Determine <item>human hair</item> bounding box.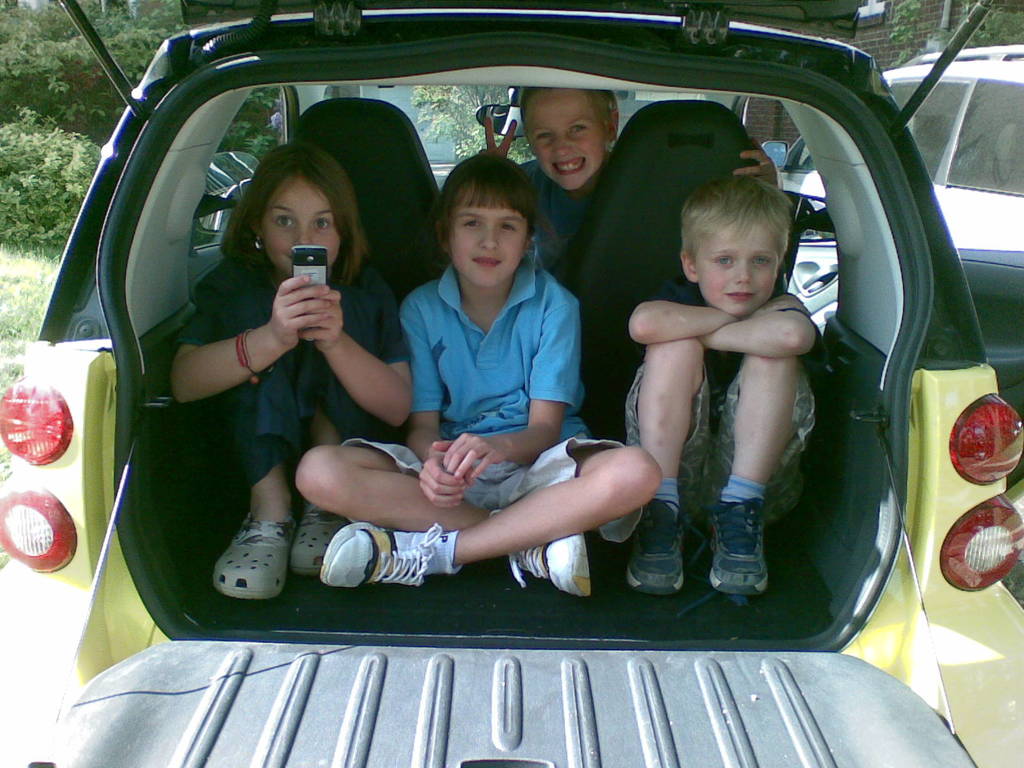
Determined: 219 125 376 304.
